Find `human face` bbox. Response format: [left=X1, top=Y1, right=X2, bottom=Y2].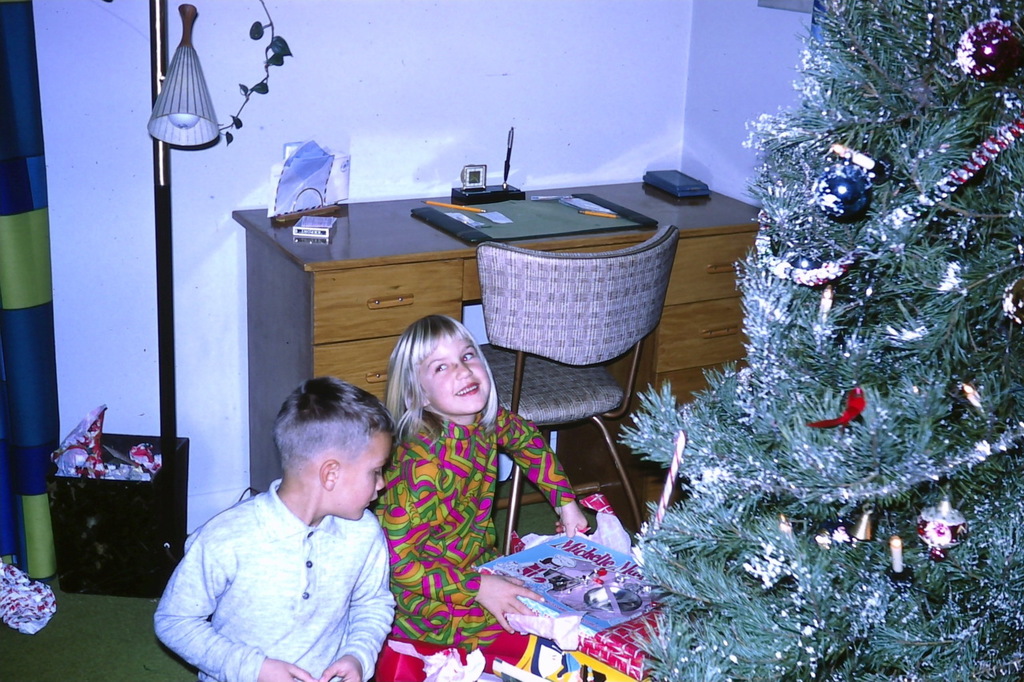
[left=414, top=335, right=493, bottom=409].
